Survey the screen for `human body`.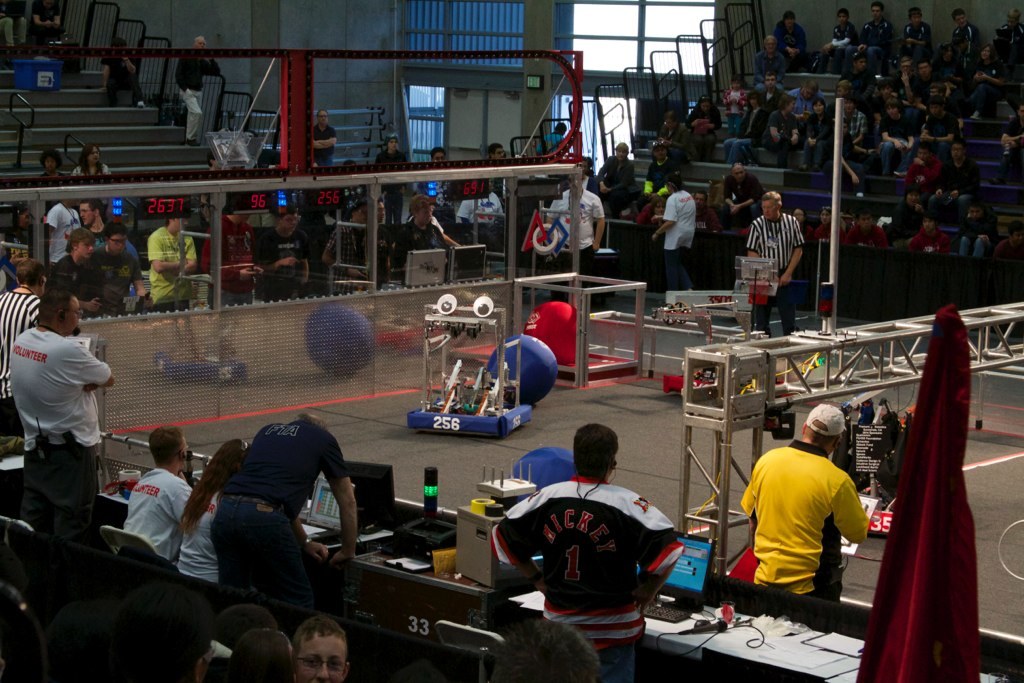
Survey found: (789,72,829,120).
